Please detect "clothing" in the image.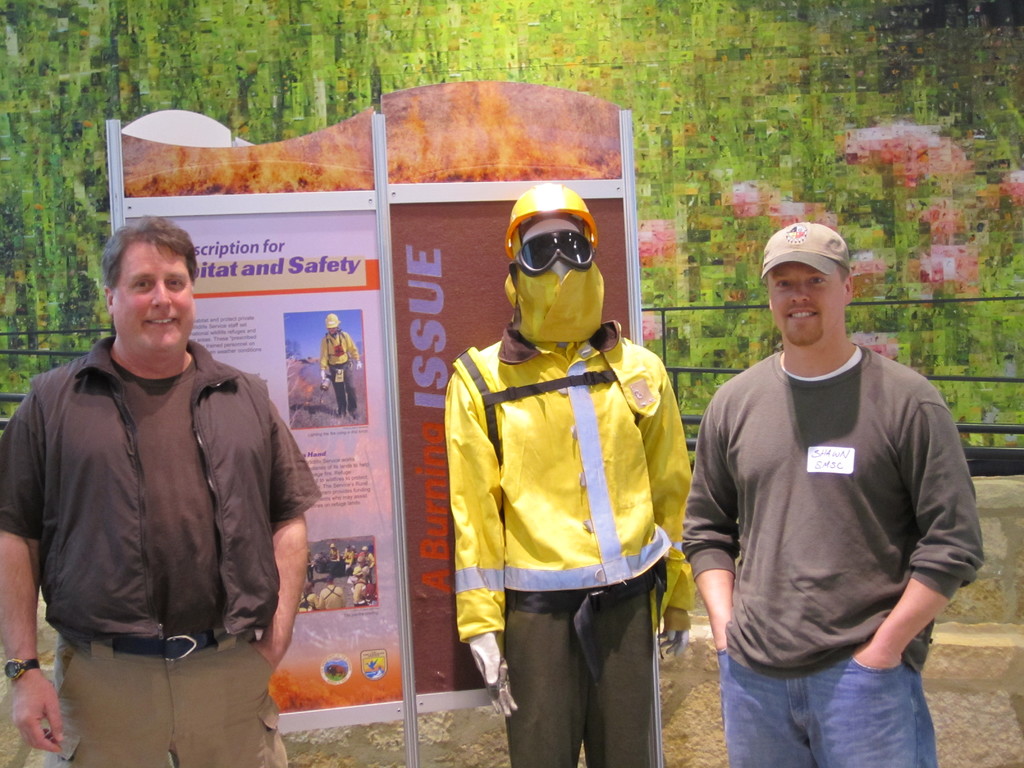
box(0, 332, 323, 767).
